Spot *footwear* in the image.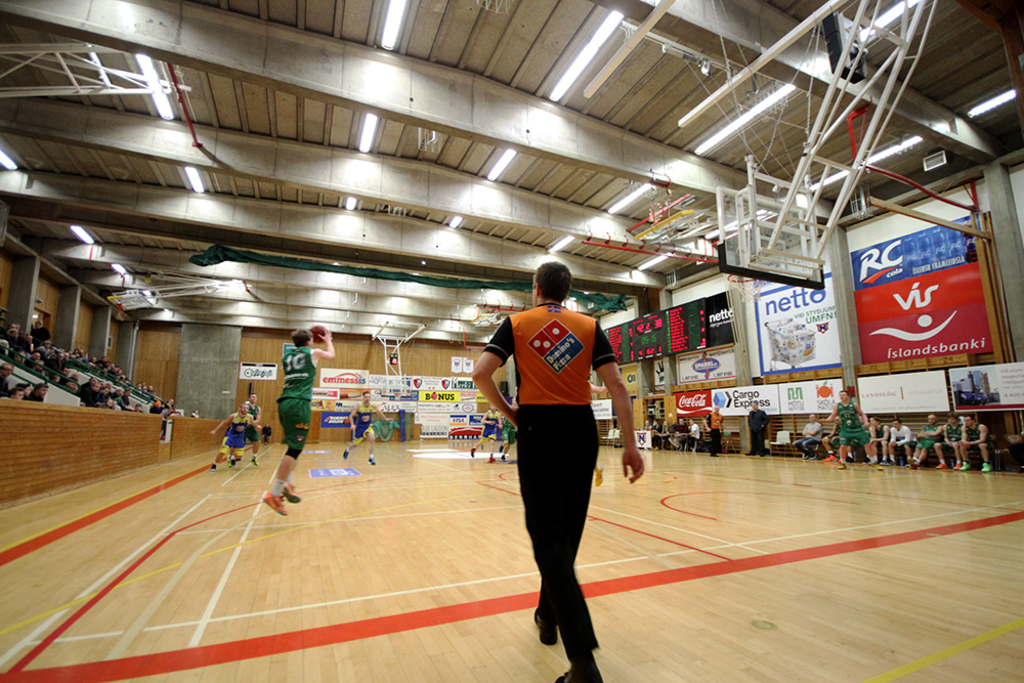
*footwear* found at 745,453,750,457.
